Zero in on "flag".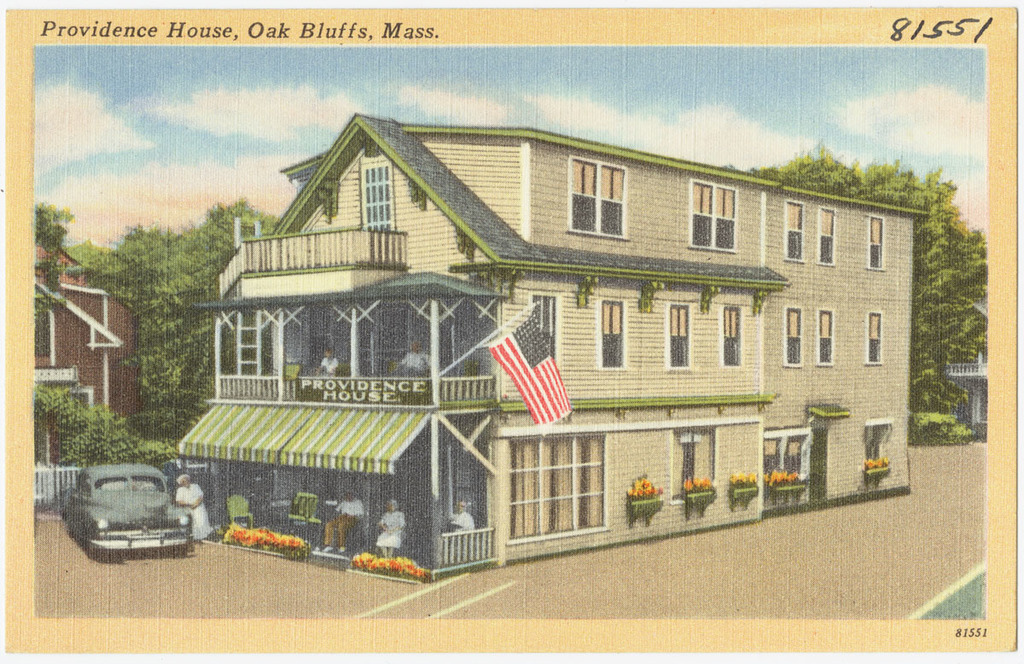
Zeroed in: select_region(486, 313, 574, 428).
